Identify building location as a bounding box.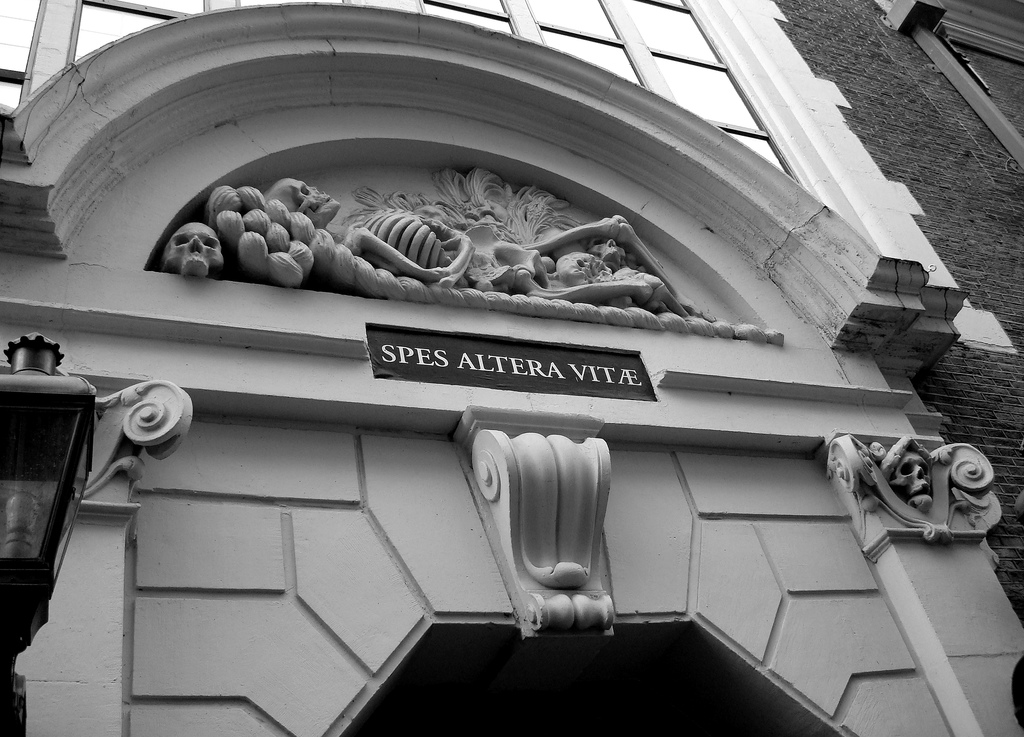
(0, 0, 1023, 736).
